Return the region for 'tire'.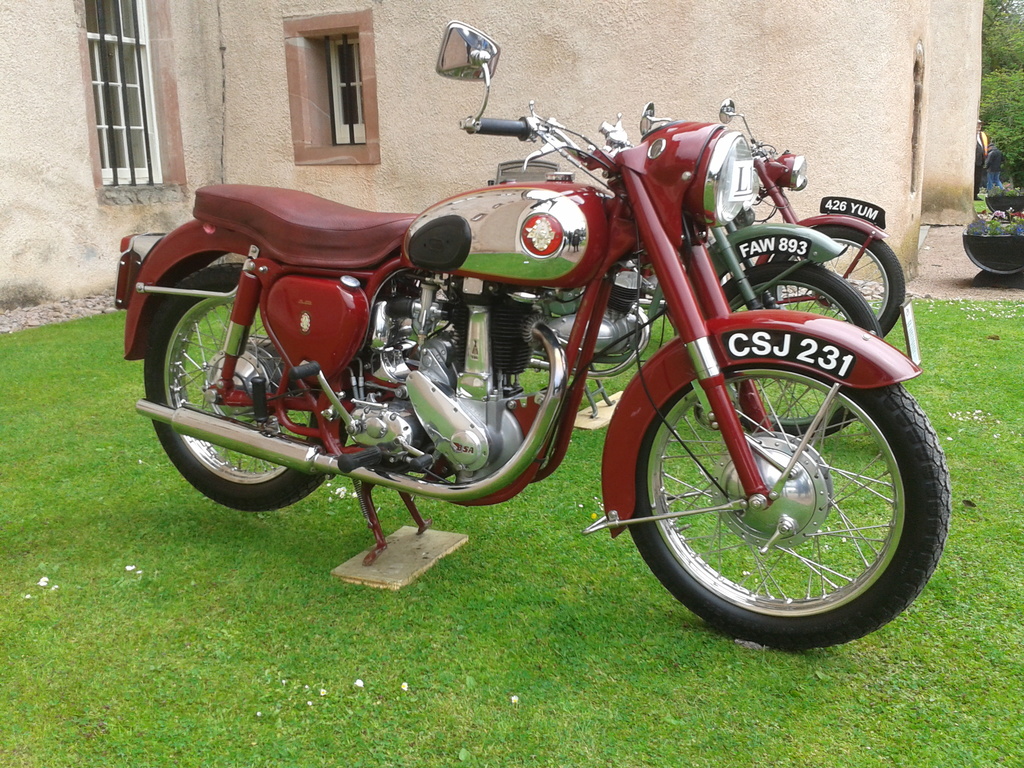
Rect(143, 262, 345, 509).
